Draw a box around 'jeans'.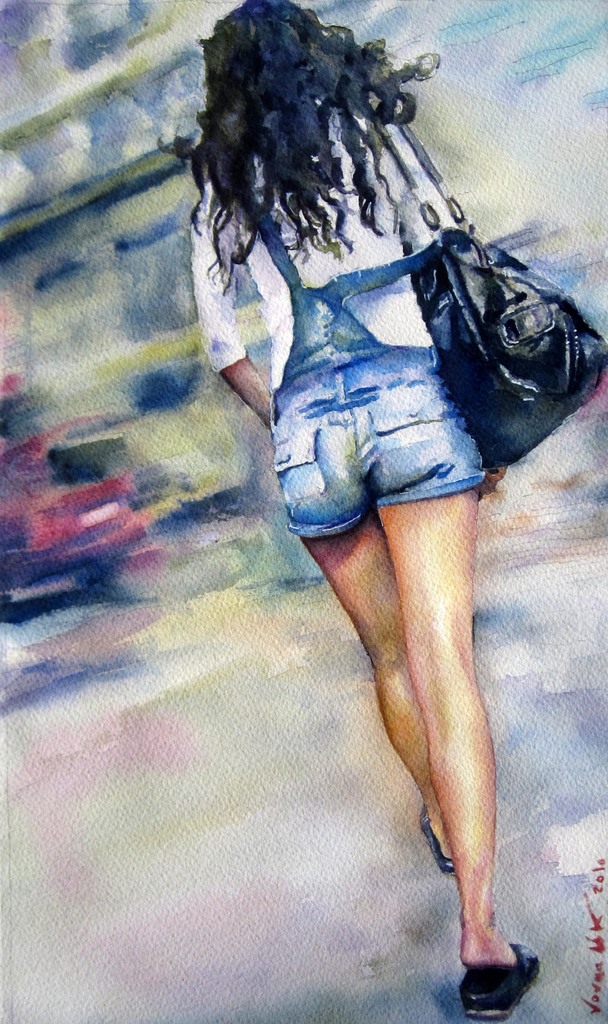
193:157:499:548.
